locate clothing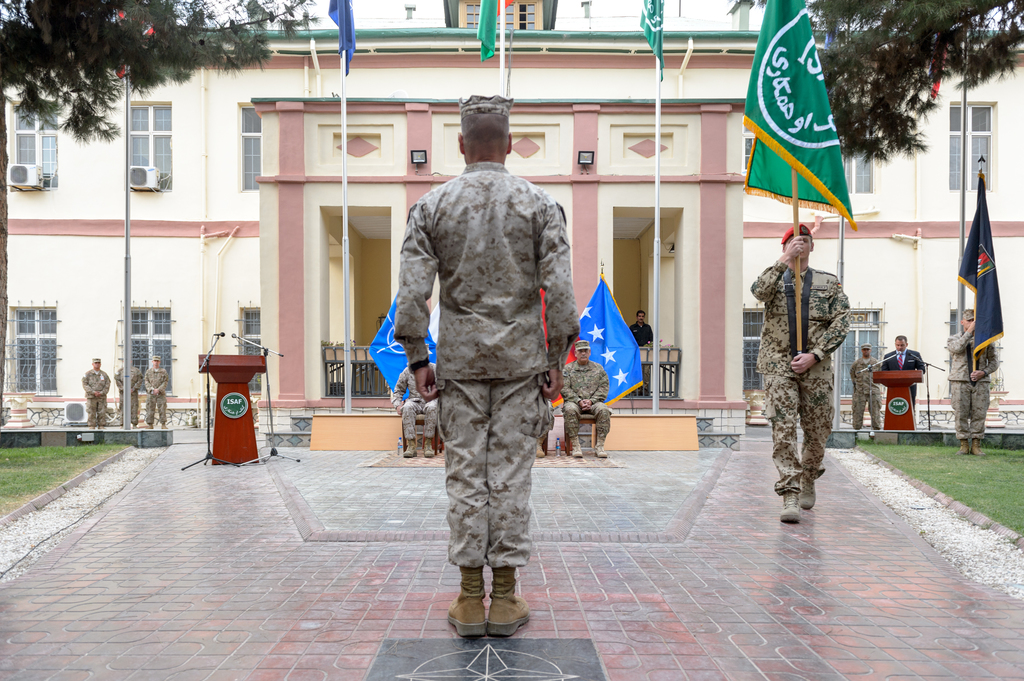
bbox(390, 154, 577, 572)
